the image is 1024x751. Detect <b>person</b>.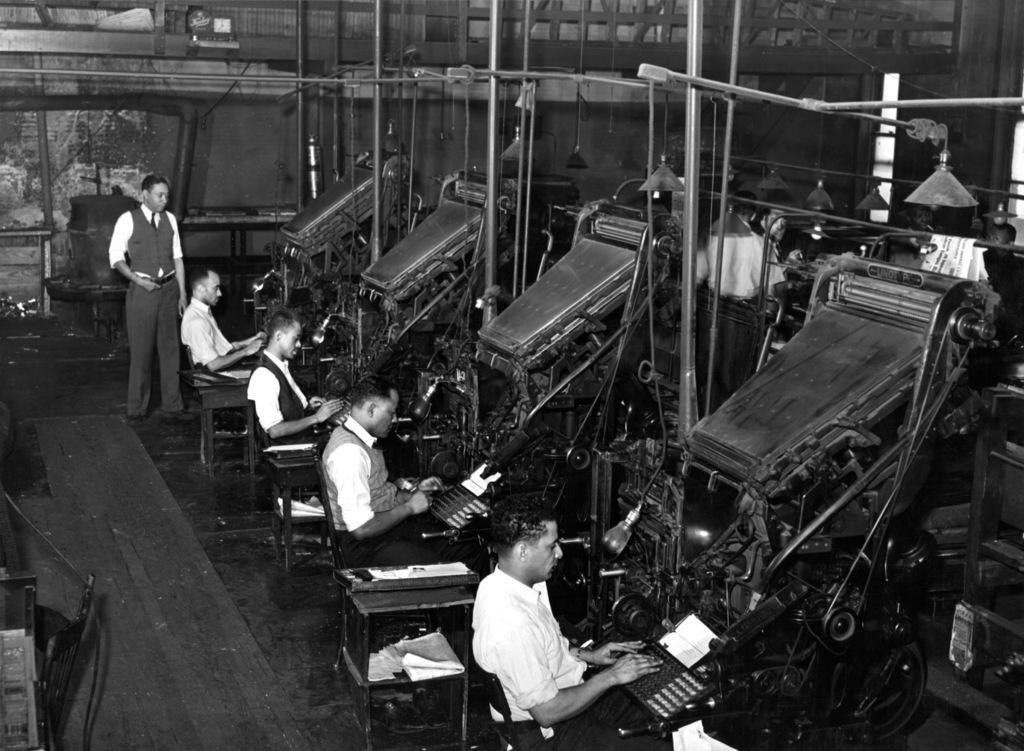
Detection: <box>108,172,189,427</box>.
